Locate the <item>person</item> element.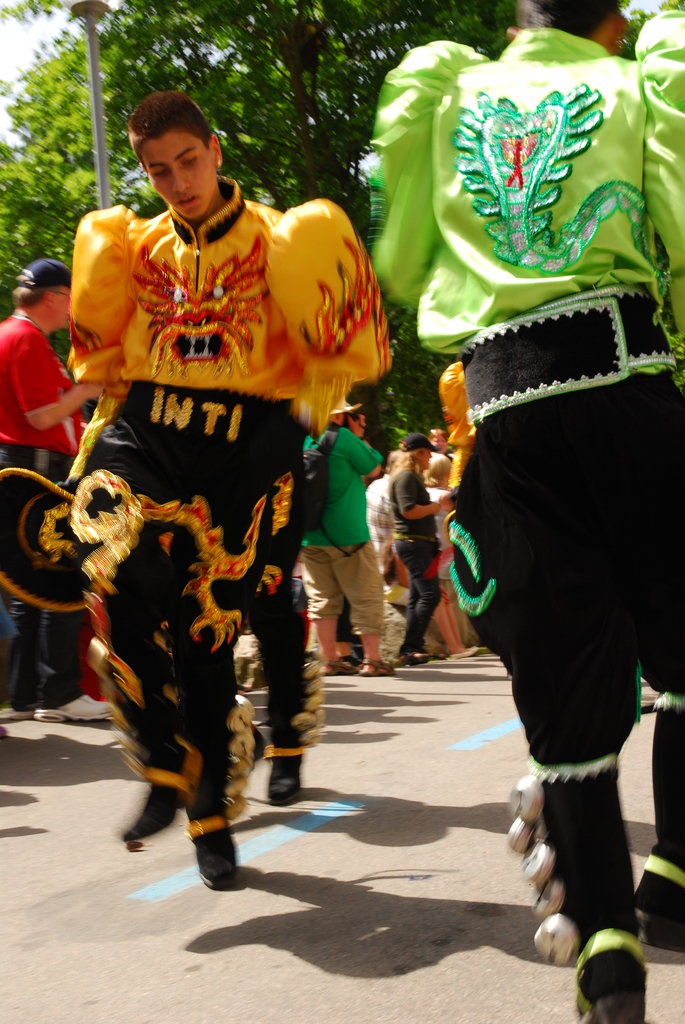
Element bbox: bbox=[370, 0, 684, 1023].
